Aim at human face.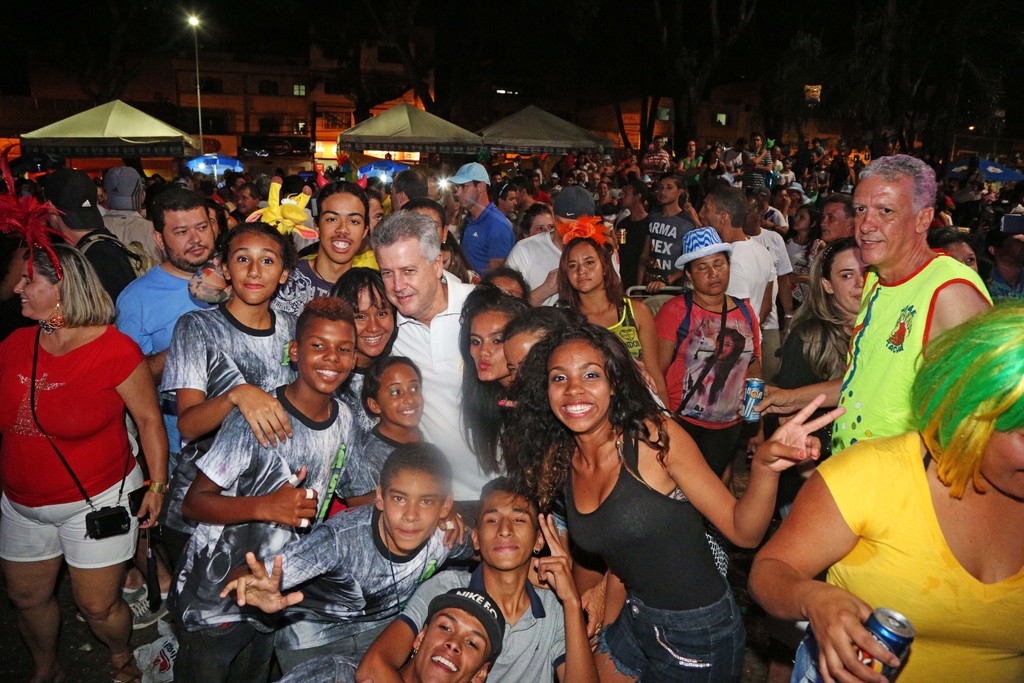
Aimed at select_region(564, 242, 605, 294).
